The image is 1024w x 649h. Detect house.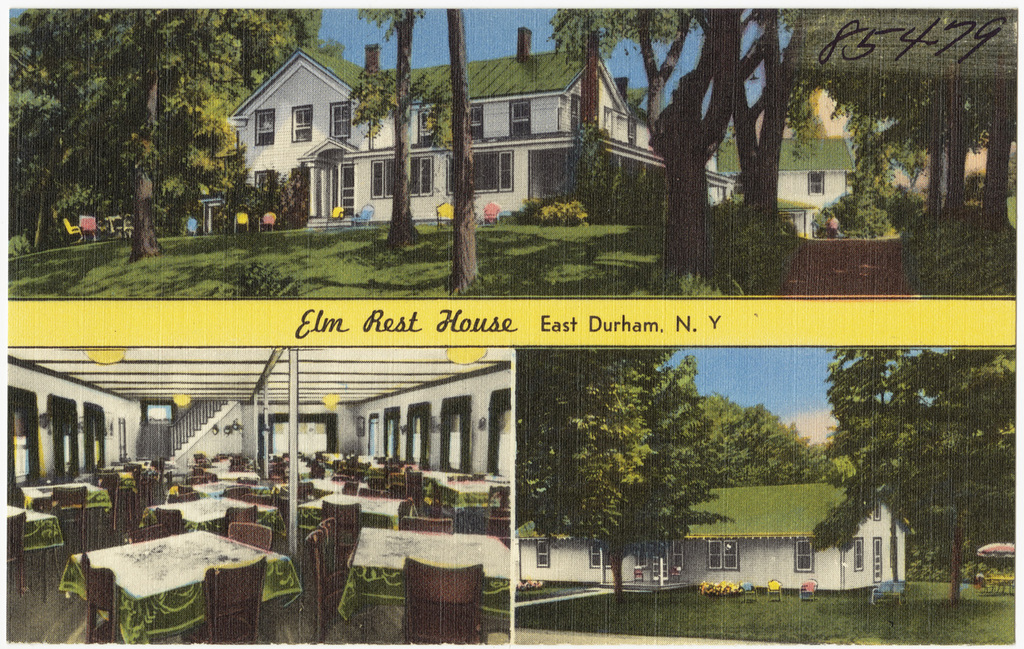
Detection: <region>513, 532, 672, 591</region>.
